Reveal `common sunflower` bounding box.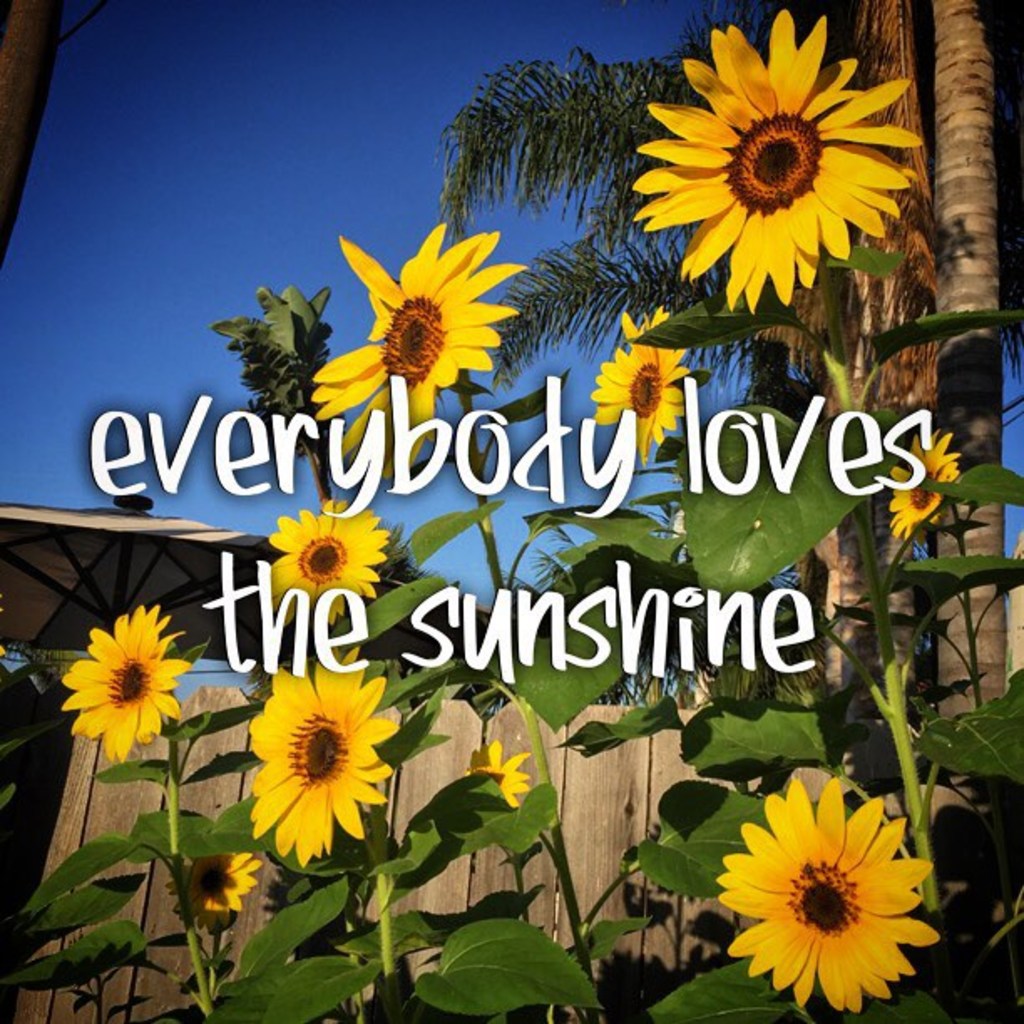
Revealed: region(60, 609, 191, 765).
